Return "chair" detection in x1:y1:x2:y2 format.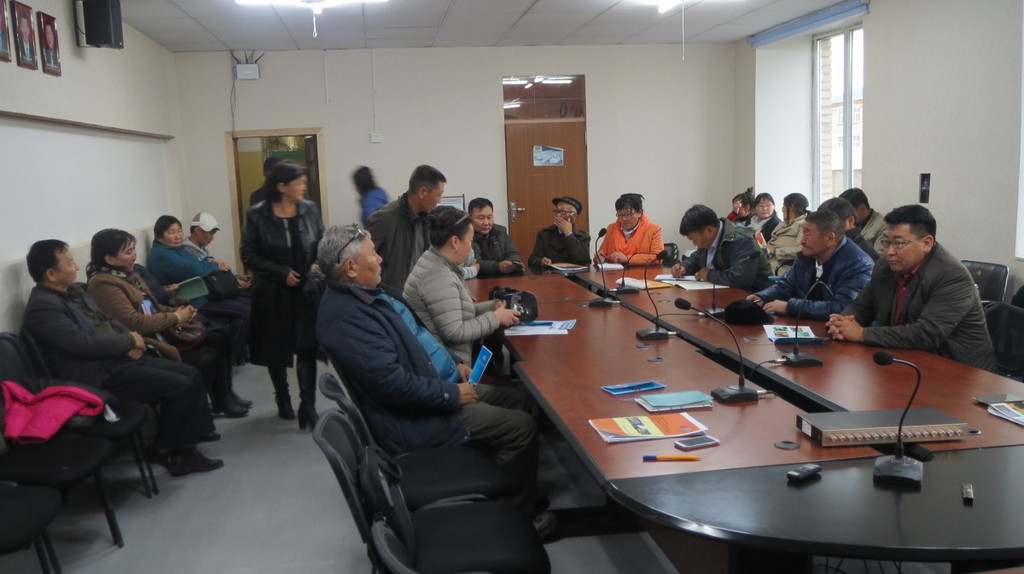
0:485:64:573.
